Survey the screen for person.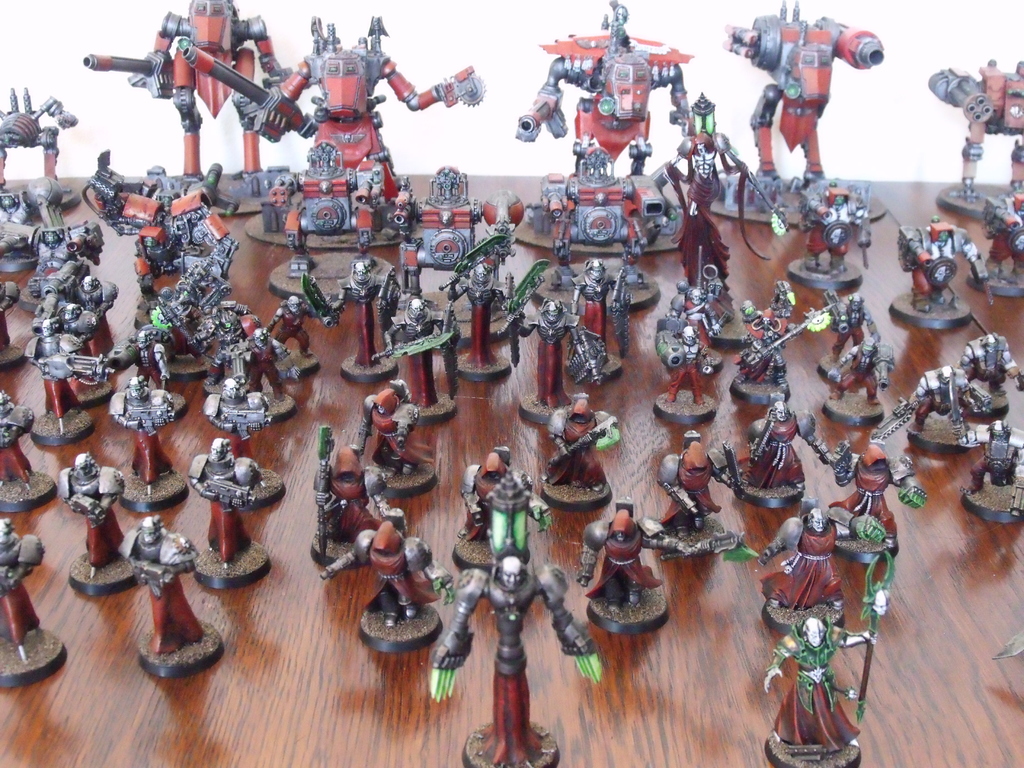
Survey found: bbox(955, 418, 1023, 495).
